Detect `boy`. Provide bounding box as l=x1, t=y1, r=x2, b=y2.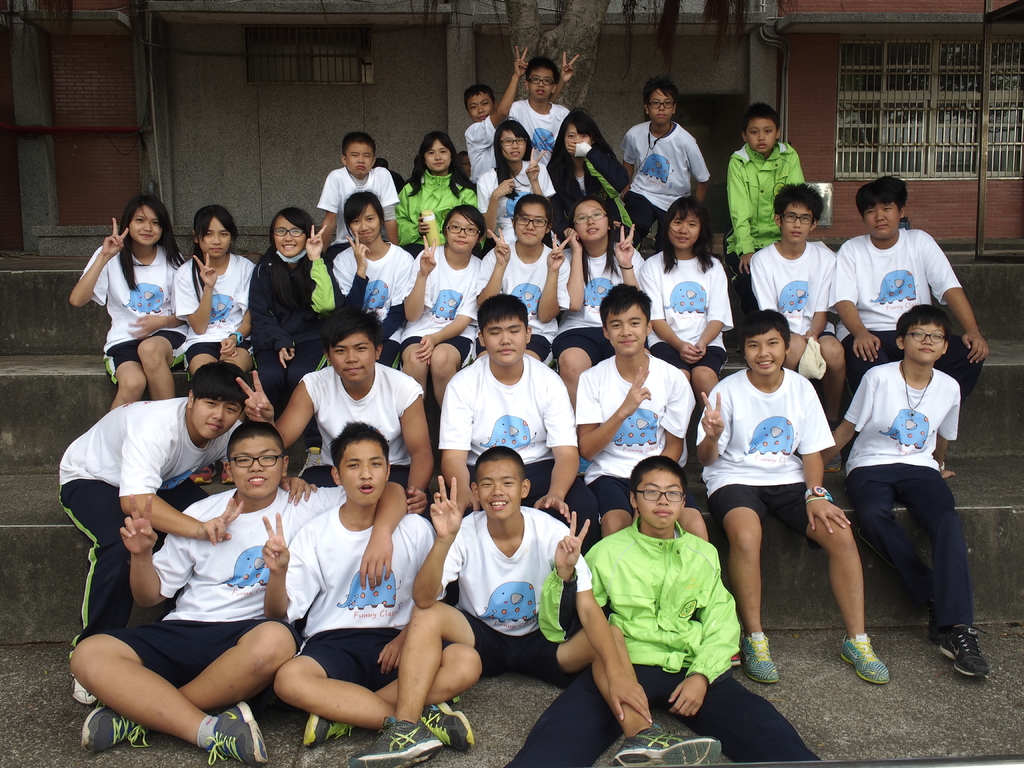
l=252, t=416, r=487, b=755.
